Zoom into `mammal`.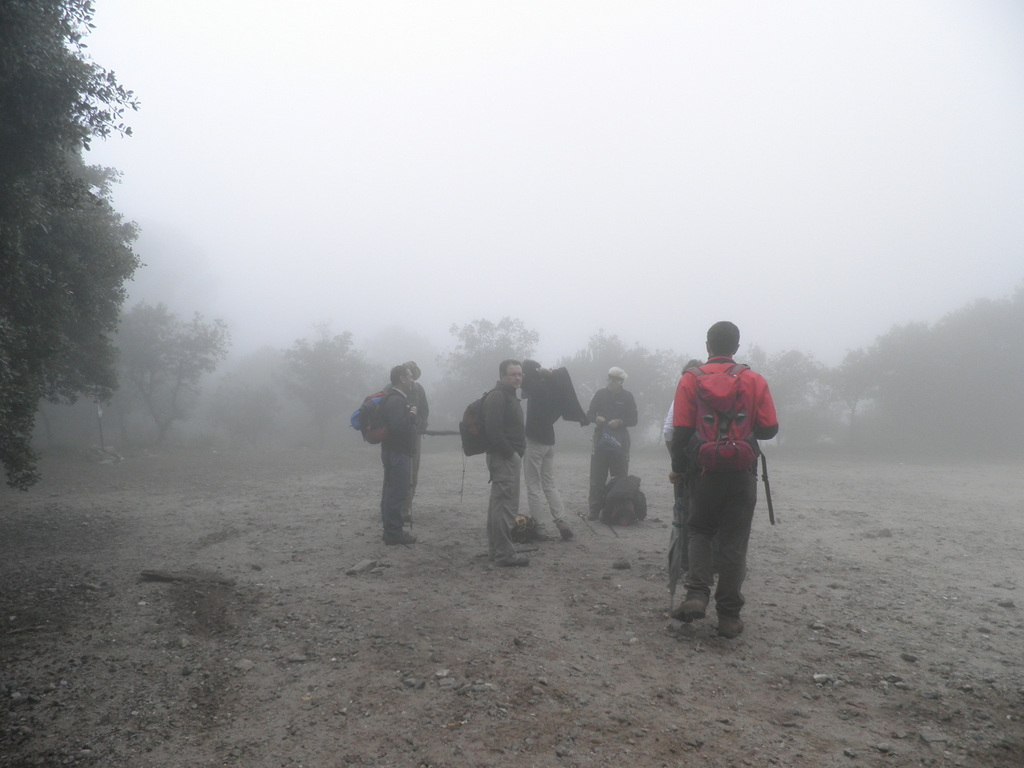
Zoom target: l=516, t=361, r=574, b=538.
